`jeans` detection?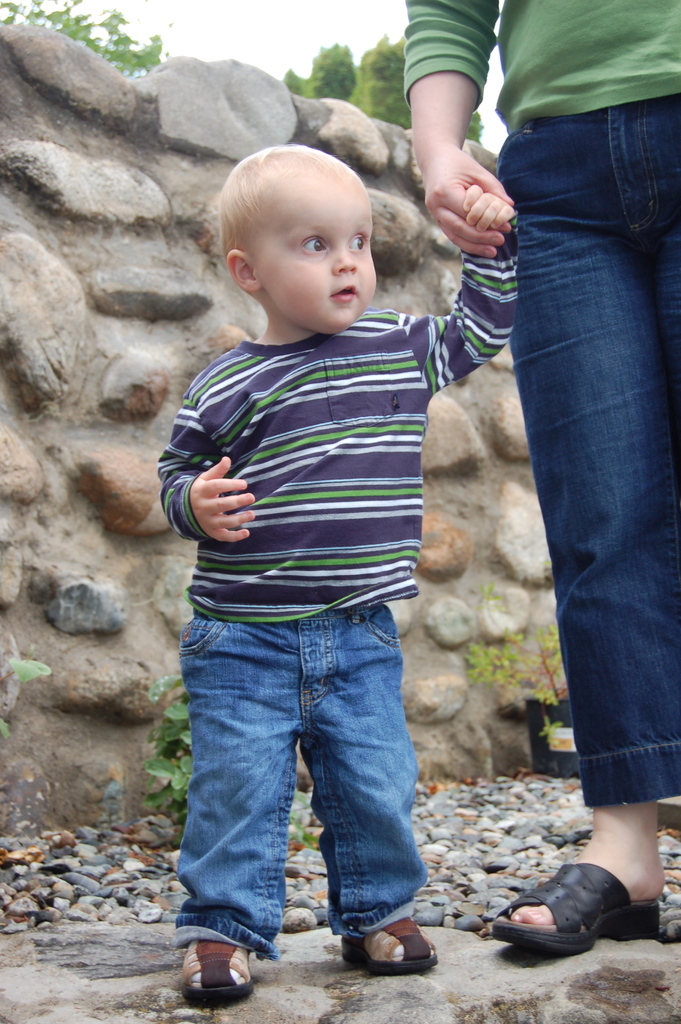
<bbox>489, 93, 680, 804</bbox>
